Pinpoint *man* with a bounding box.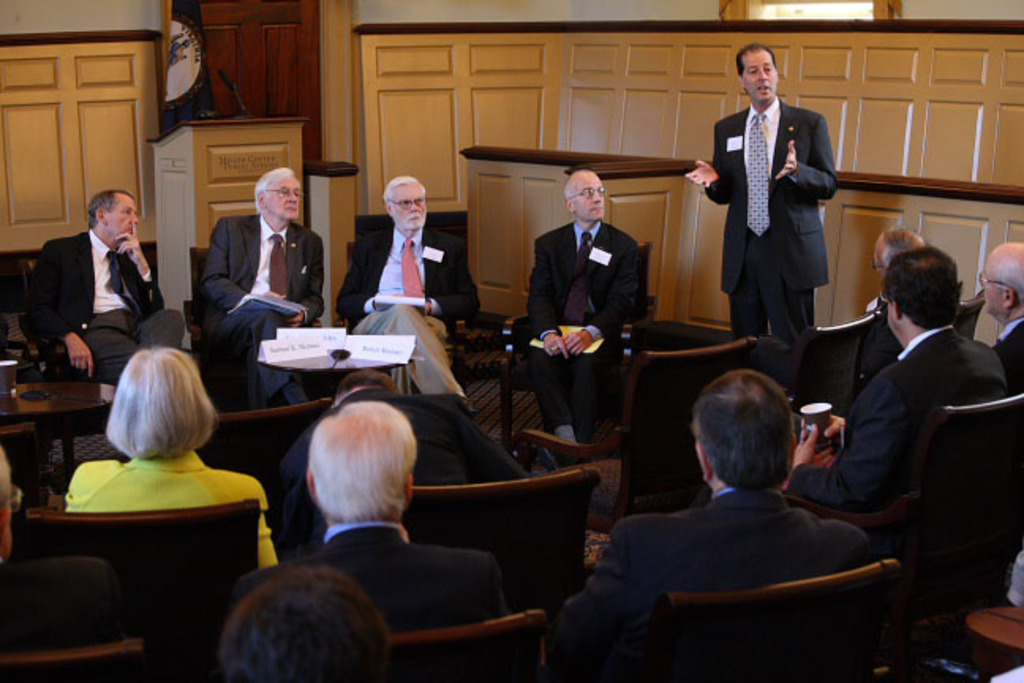
l=980, t=248, r=1022, b=391.
